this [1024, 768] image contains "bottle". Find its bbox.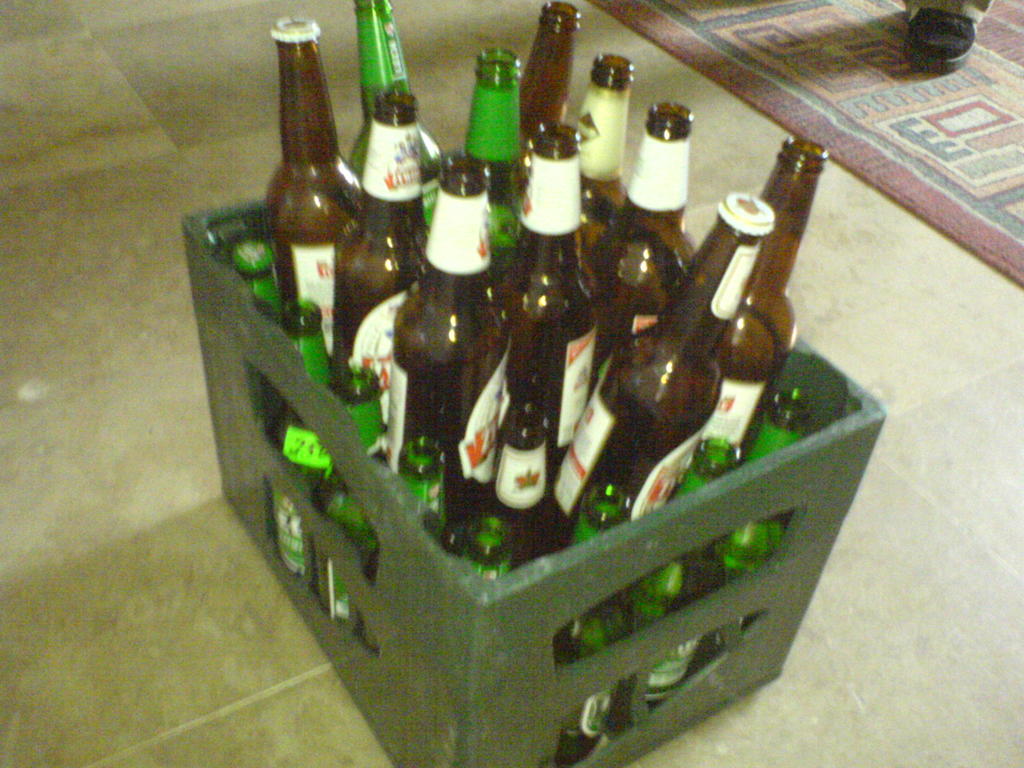
549 469 630 764.
